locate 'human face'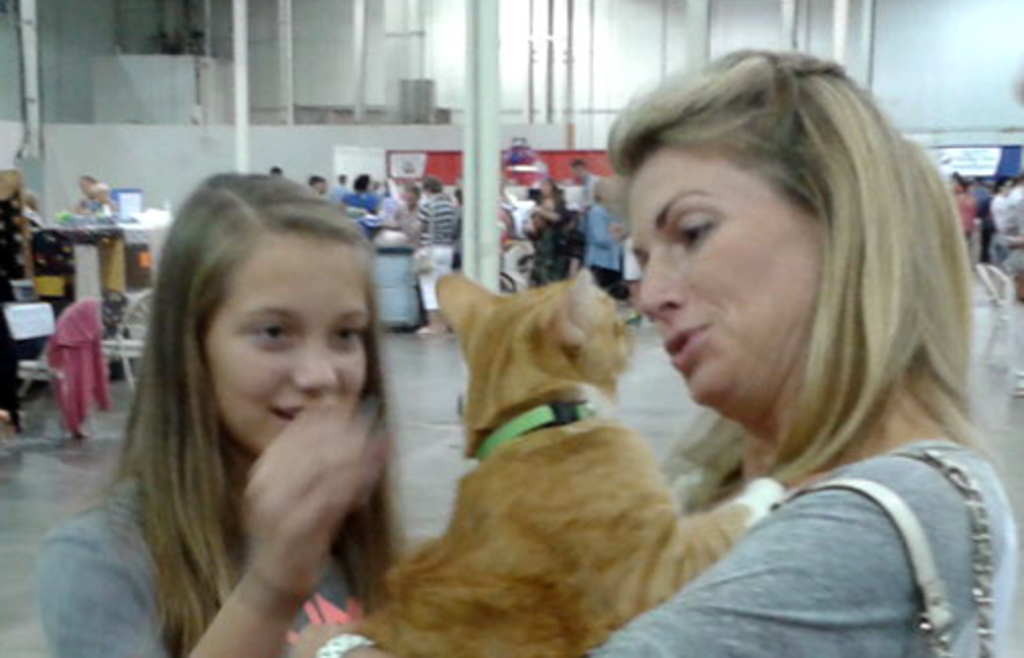
<box>951,175,959,193</box>
